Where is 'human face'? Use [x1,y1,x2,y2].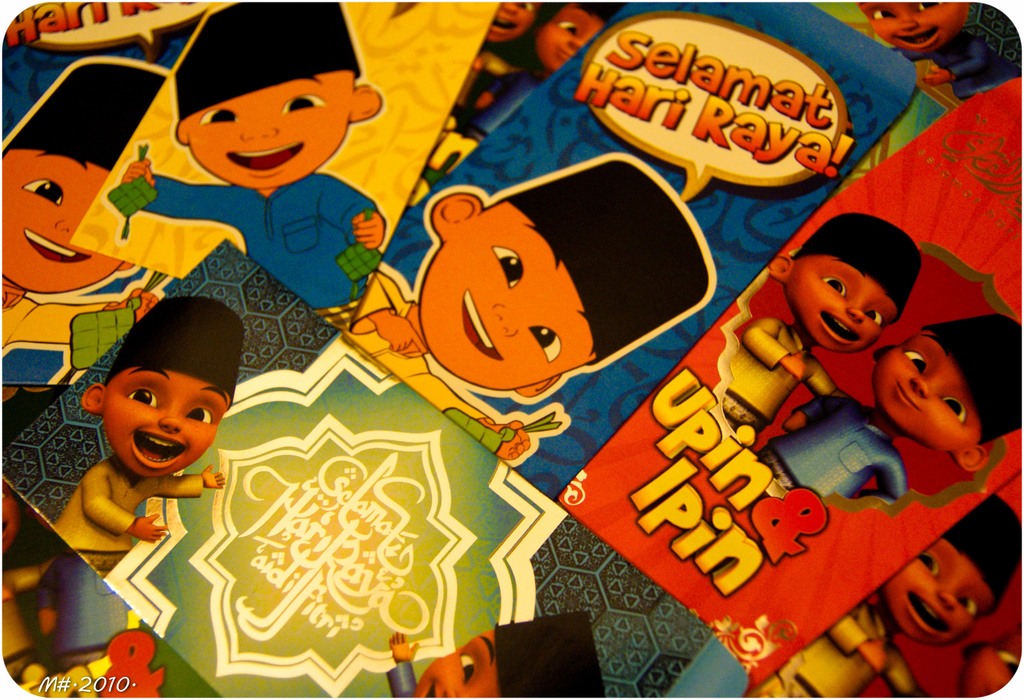
[0,160,127,297].
